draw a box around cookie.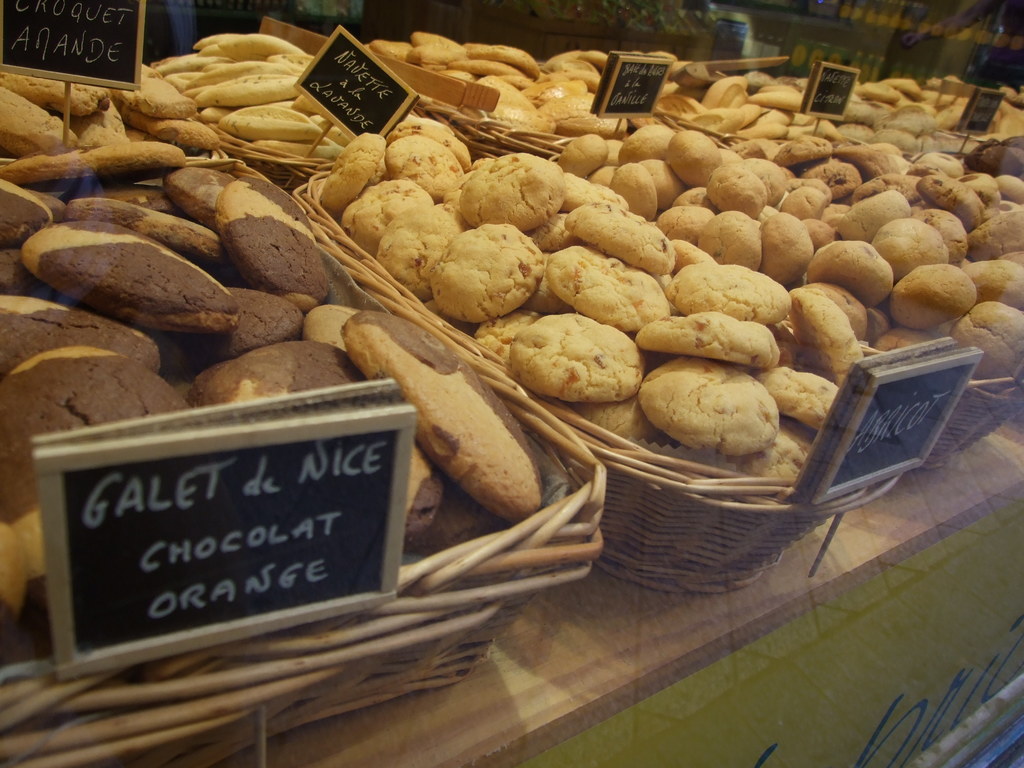
{"left": 471, "top": 47, "right": 538, "bottom": 79}.
